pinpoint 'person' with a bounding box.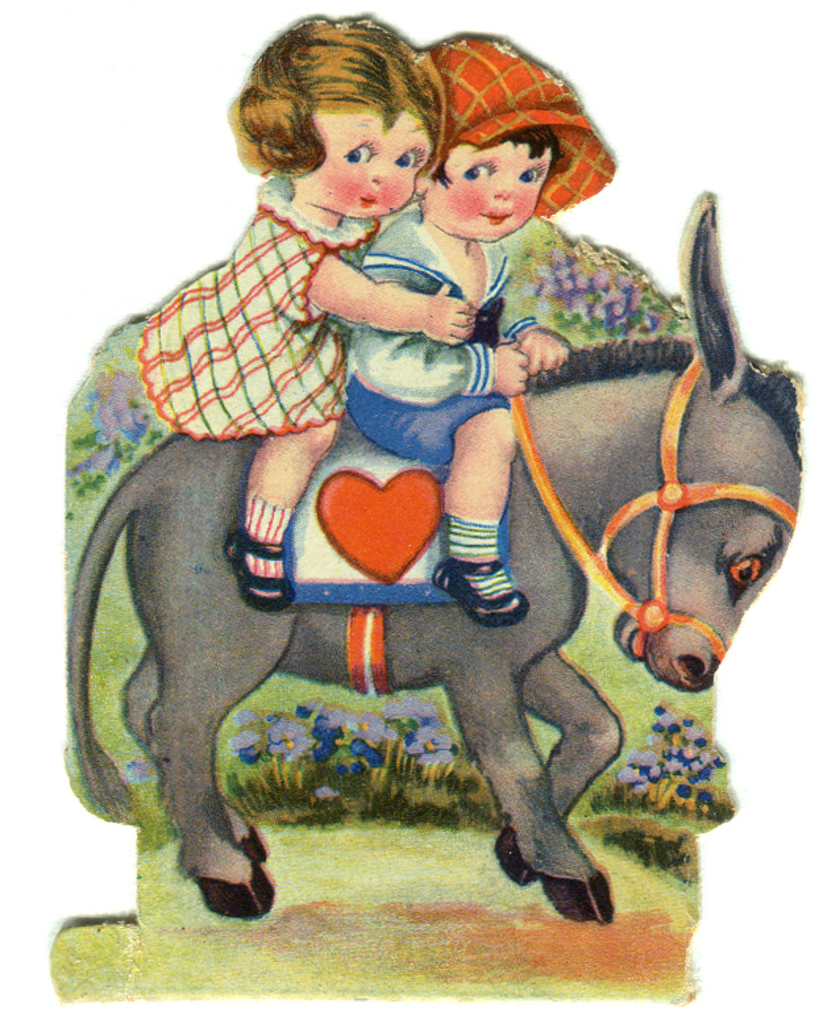
detection(319, 29, 625, 621).
